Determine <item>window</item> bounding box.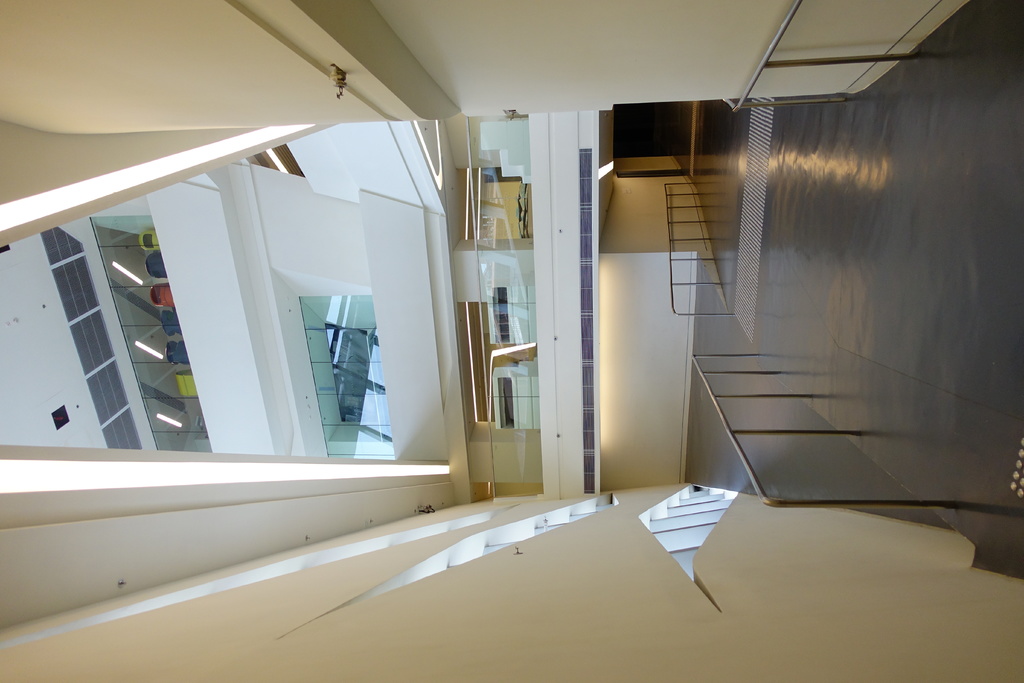
Determined: left=103, top=406, right=140, bottom=445.
